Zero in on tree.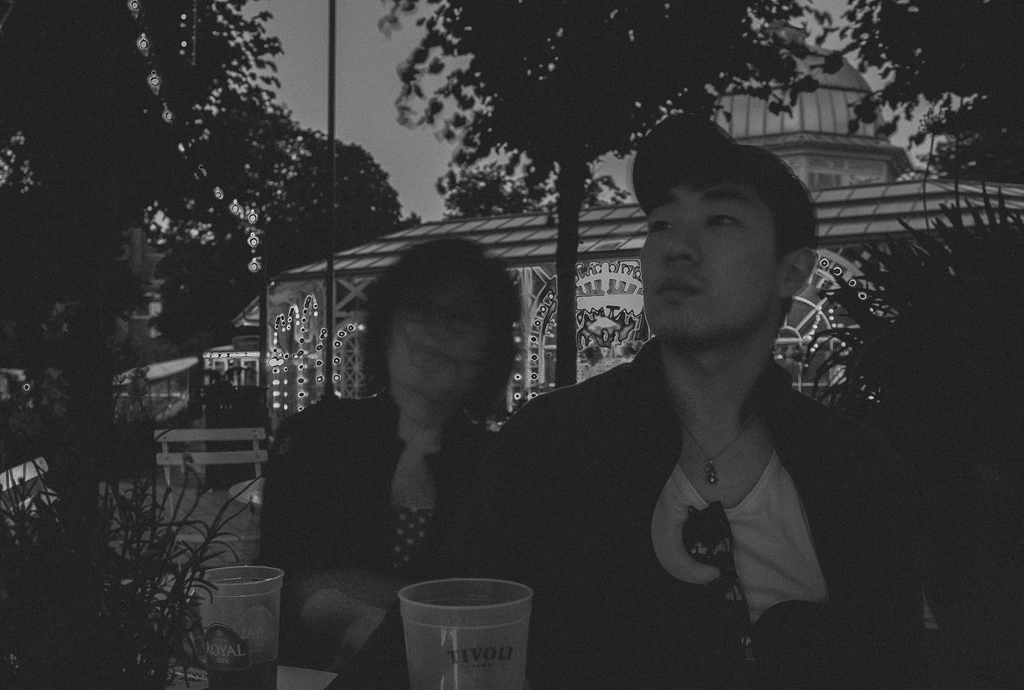
Zeroed in: <region>0, 0, 295, 689</region>.
